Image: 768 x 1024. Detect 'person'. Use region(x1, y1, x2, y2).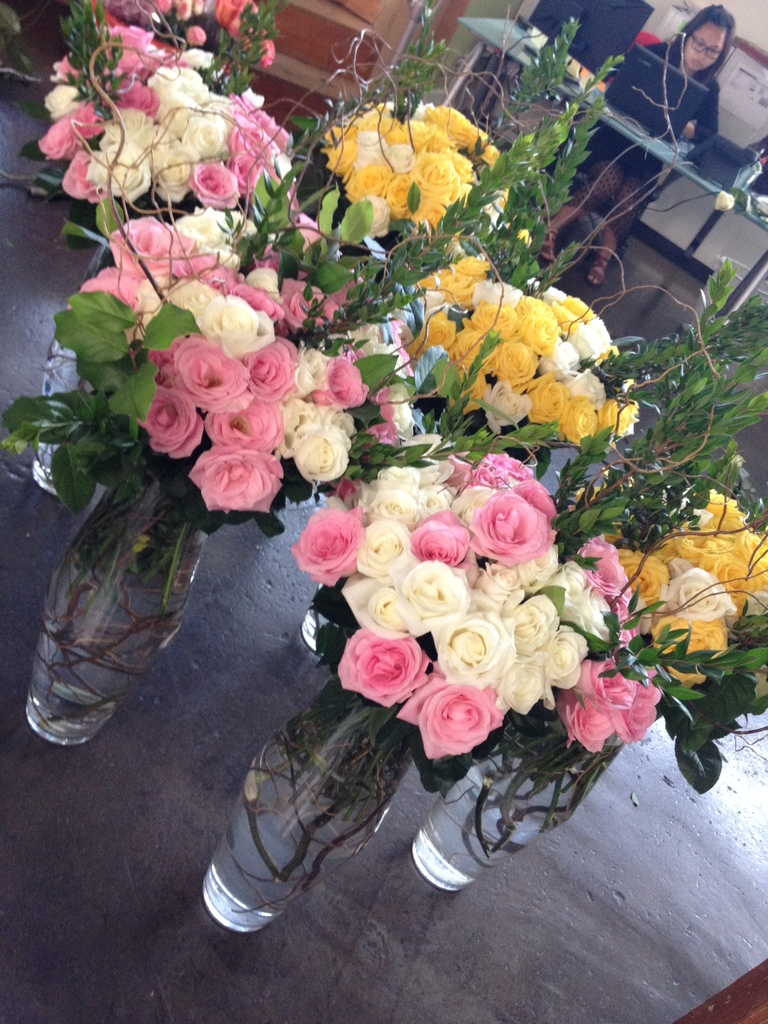
region(555, 1, 733, 284).
